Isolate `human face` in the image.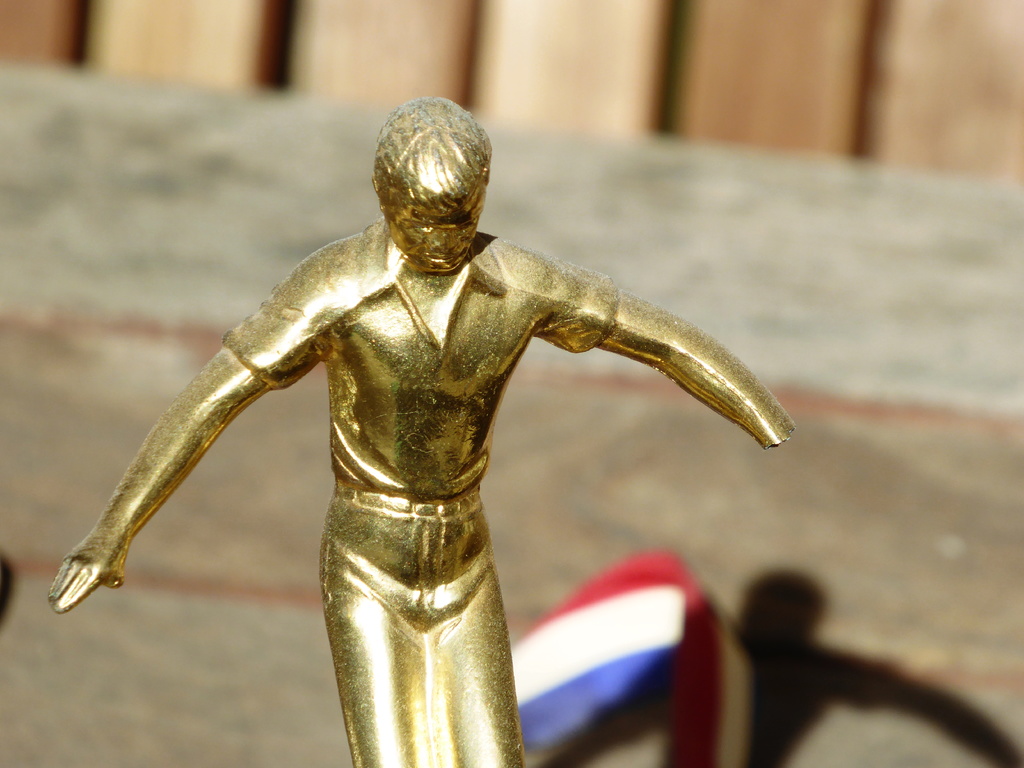
Isolated region: 390:188:483:273.
